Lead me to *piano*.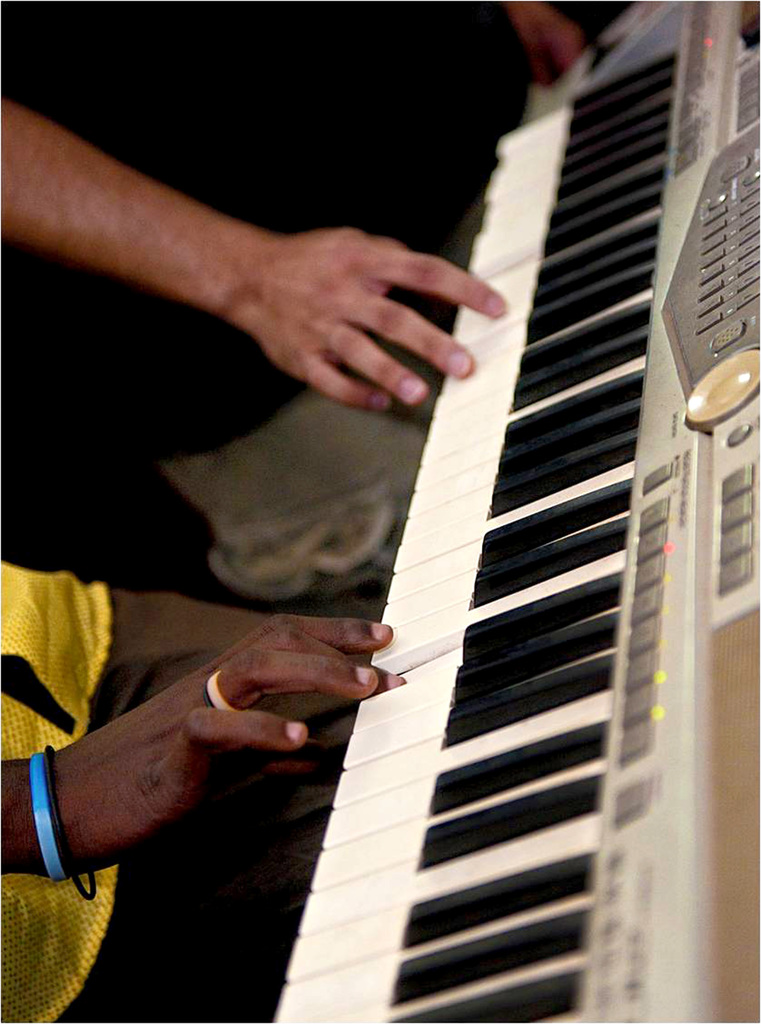
Lead to rect(248, 0, 760, 1023).
